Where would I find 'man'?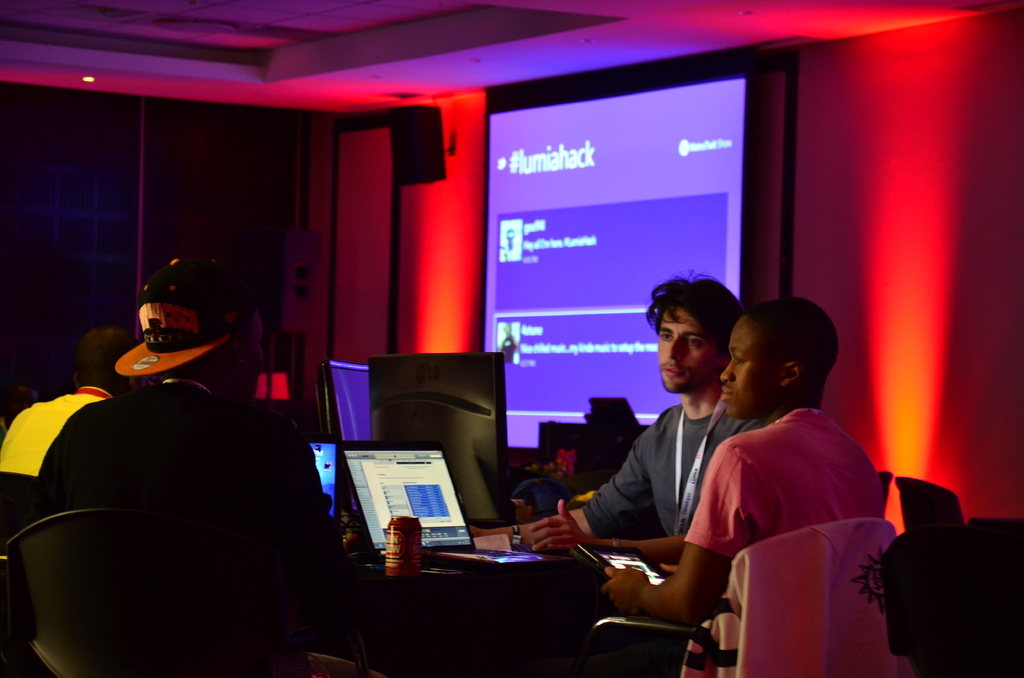
At 458,275,771,567.
